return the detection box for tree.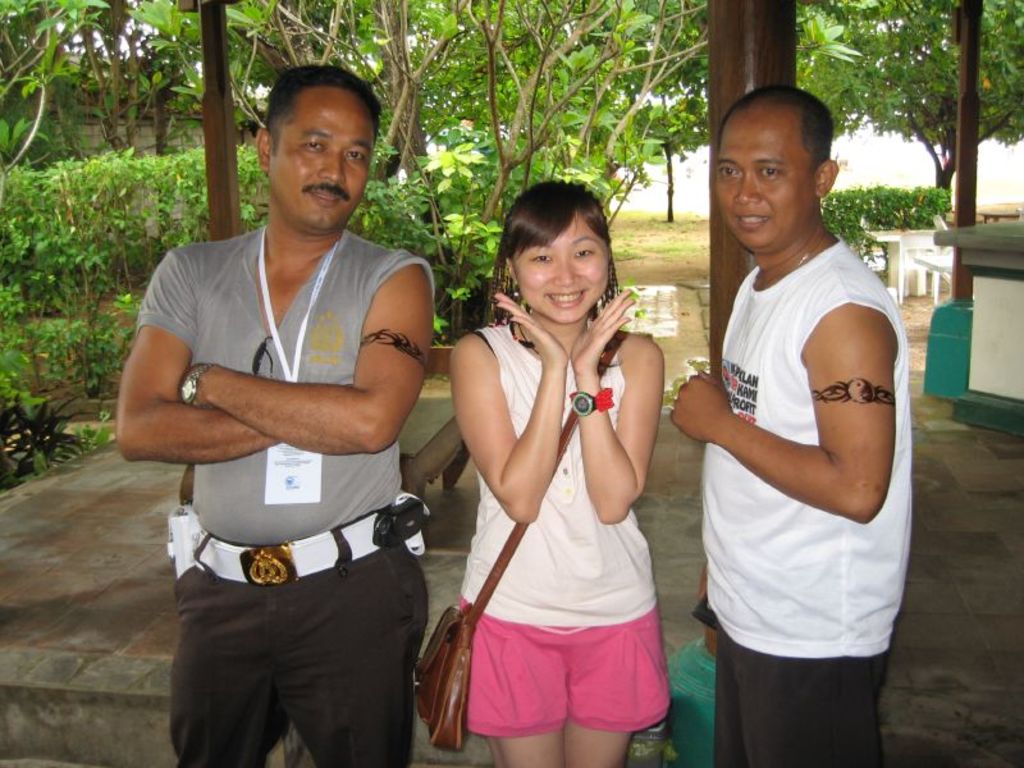
locate(238, 0, 449, 278).
